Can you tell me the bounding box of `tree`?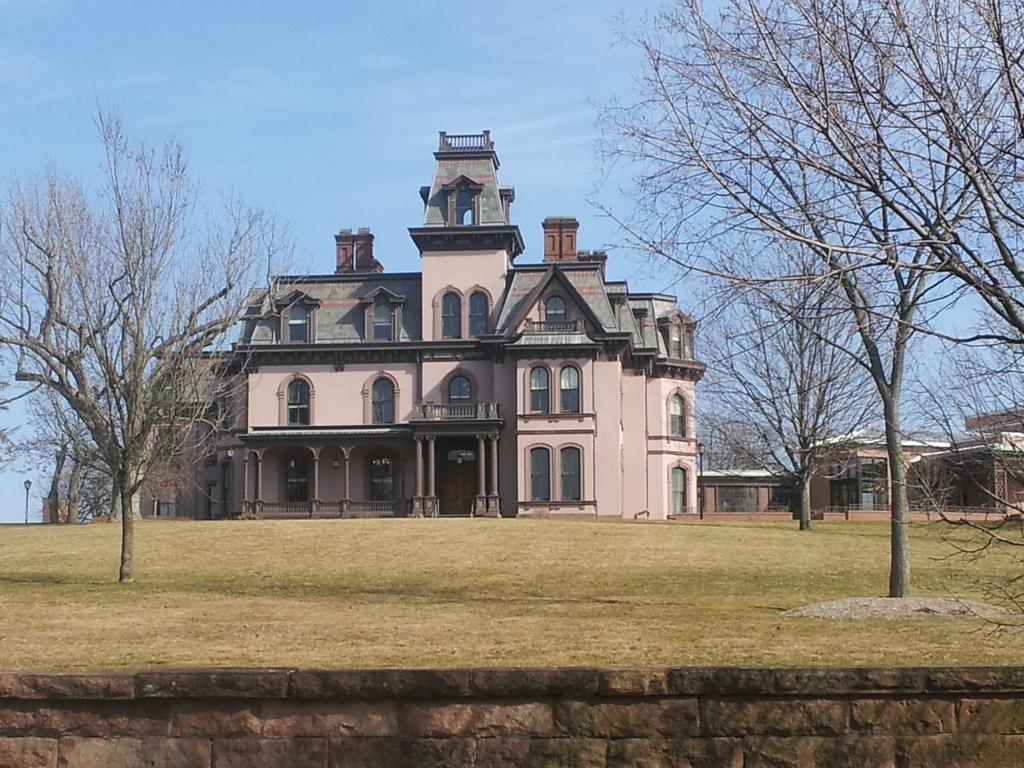
rect(102, 296, 235, 521).
